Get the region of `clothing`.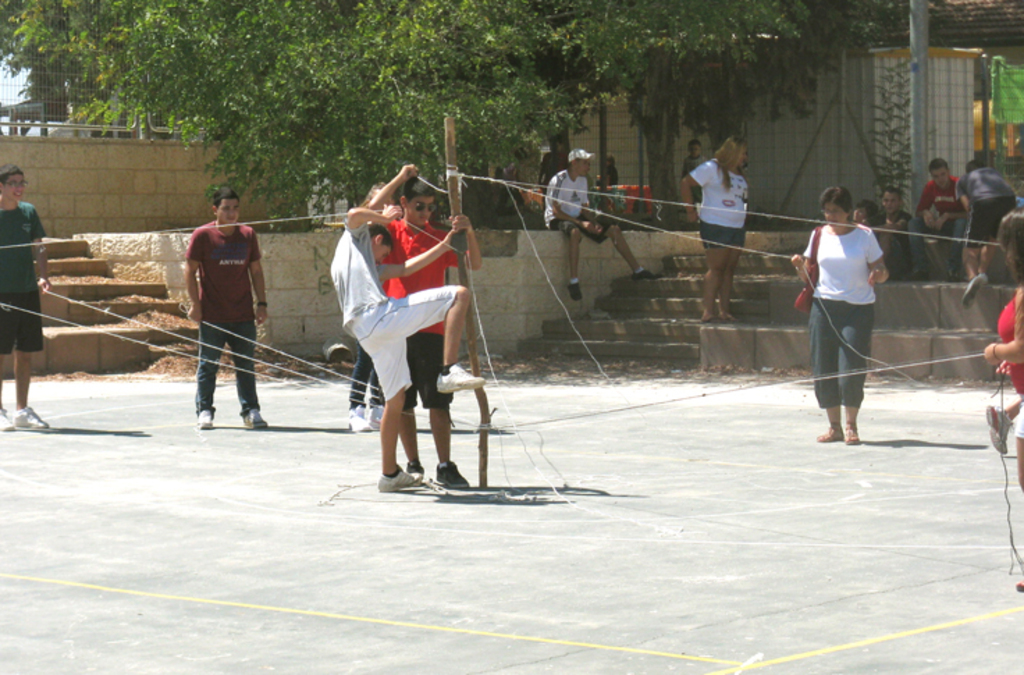
(x1=188, y1=225, x2=264, y2=420).
